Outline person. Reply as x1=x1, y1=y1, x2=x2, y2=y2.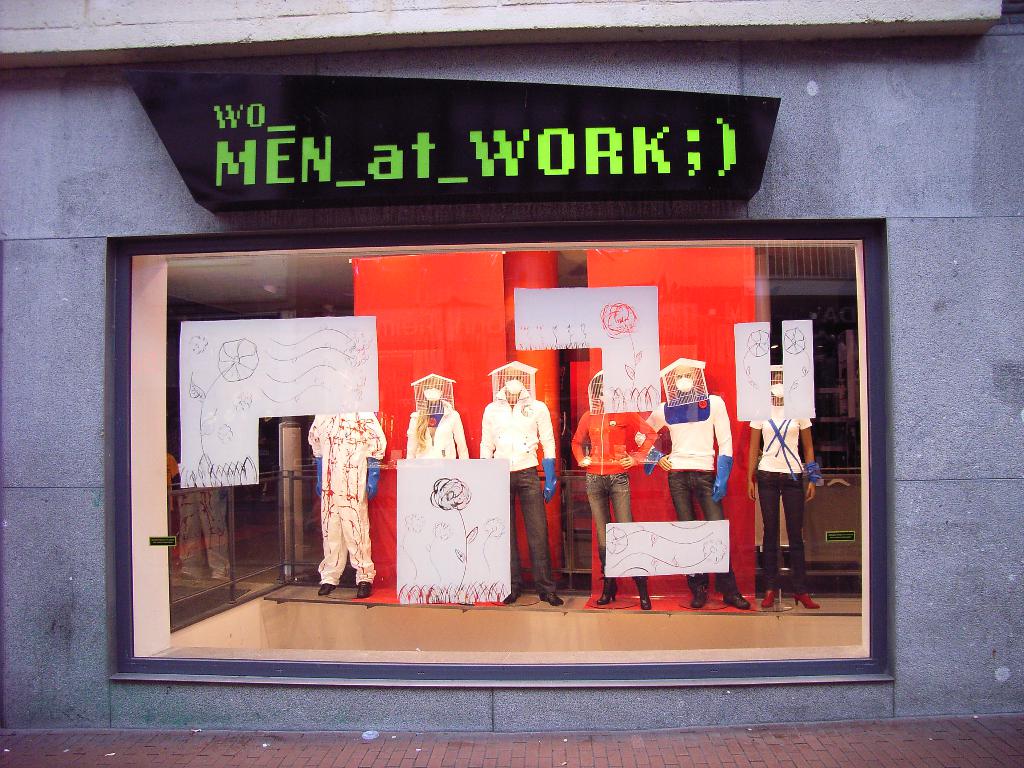
x1=746, y1=368, x2=822, y2=614.
